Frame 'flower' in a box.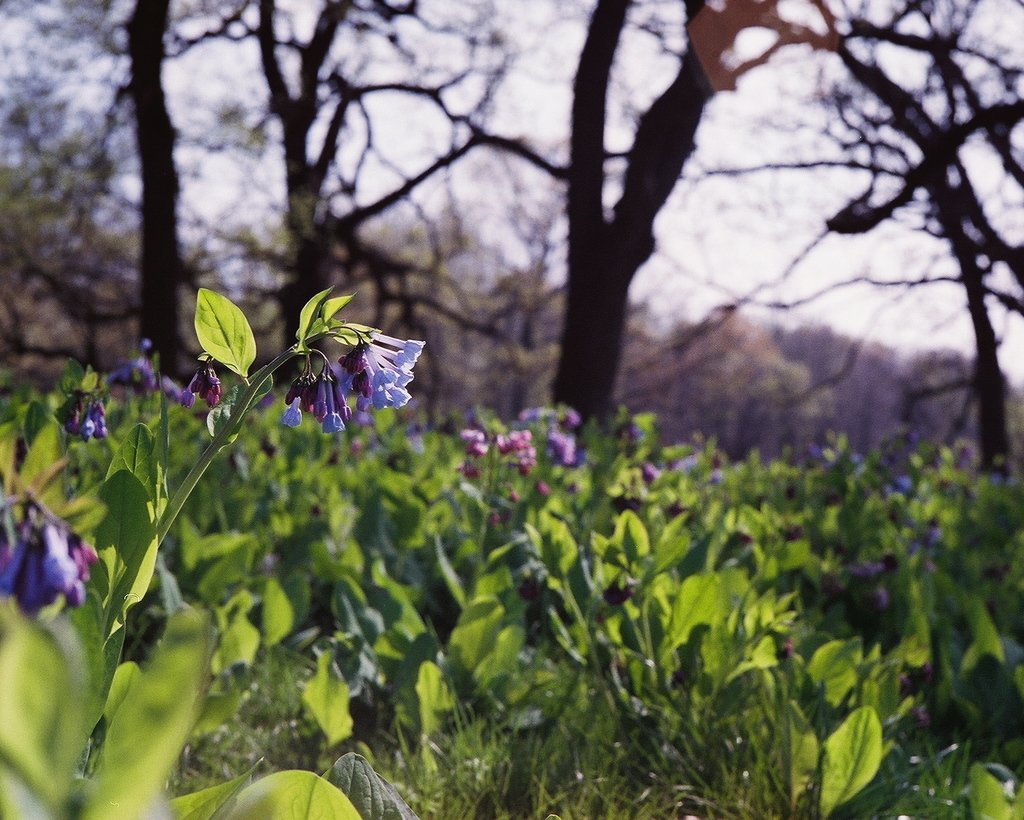
box=[65, 387, 109, 437].
